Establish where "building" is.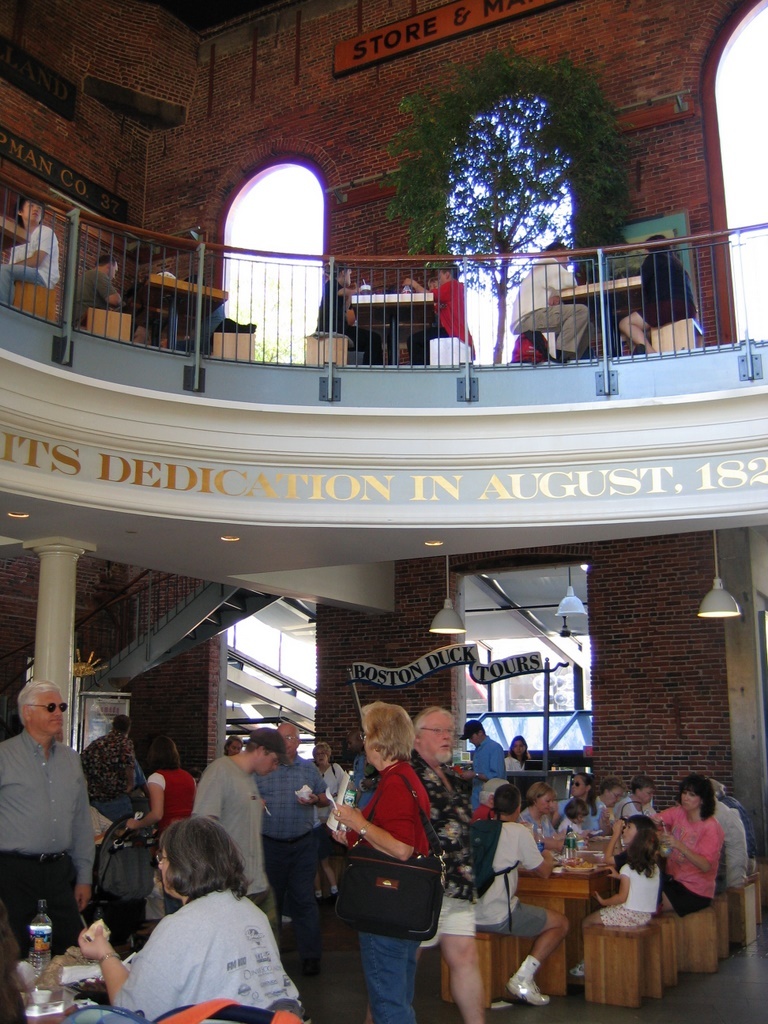
Established at <region>0, 0, 767, 1023</region>.
